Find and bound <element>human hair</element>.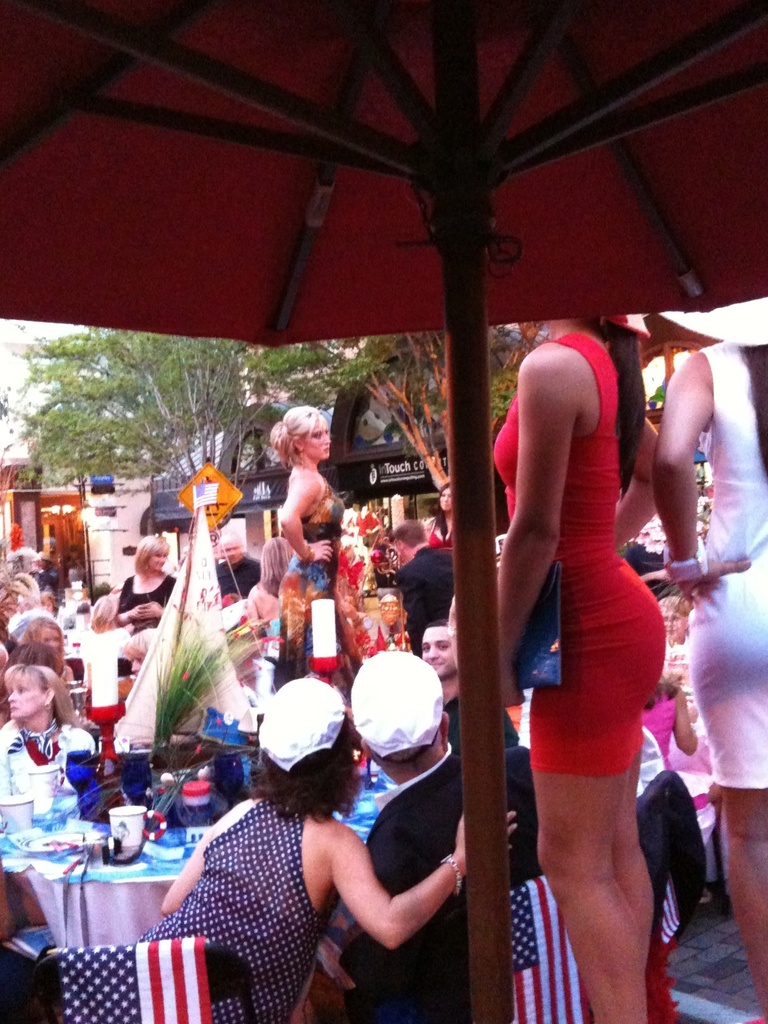
Bound: BBox(2, 641, 61, 674).
